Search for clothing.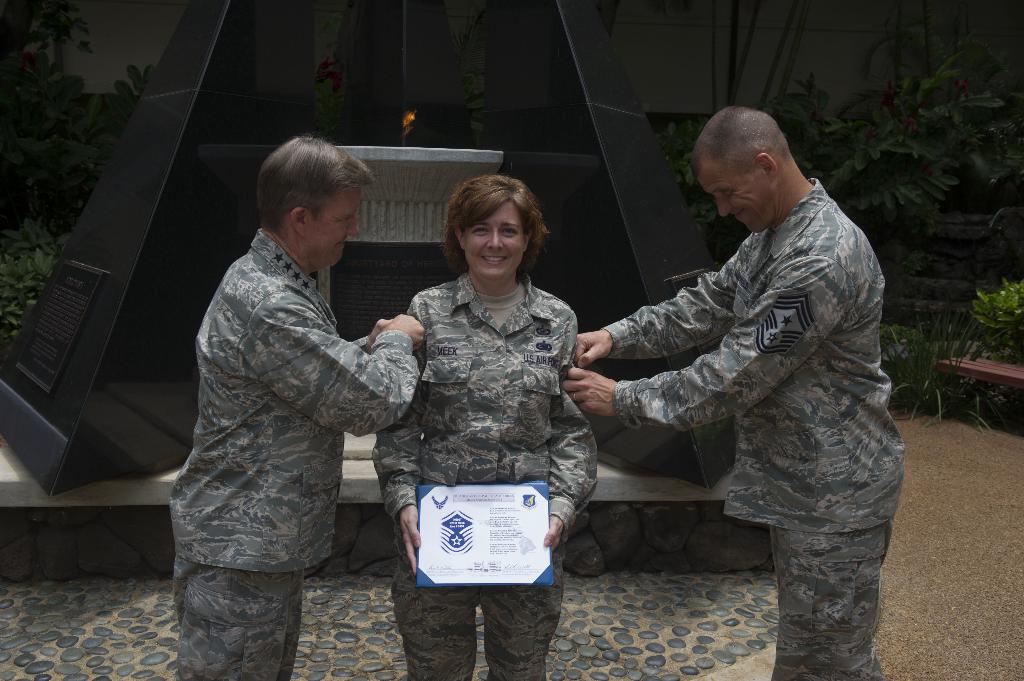
Found at bbox=[609, 178, 899, 680].
